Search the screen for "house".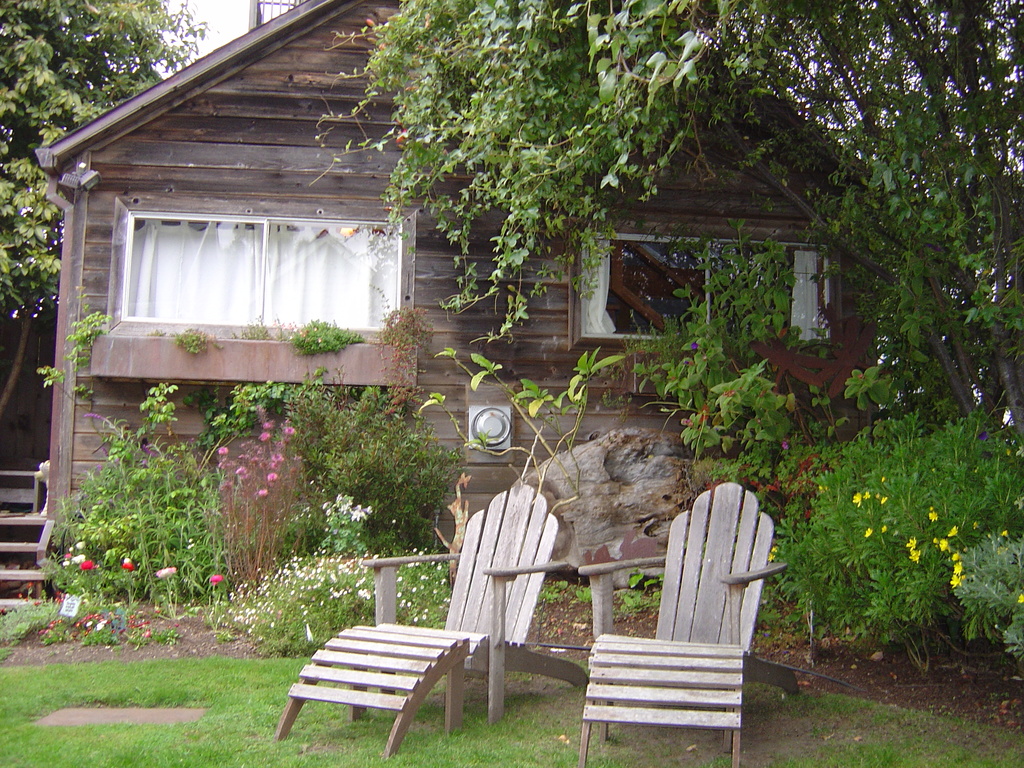
Found at x1=0 y1=0 x2=901 y2=618.
